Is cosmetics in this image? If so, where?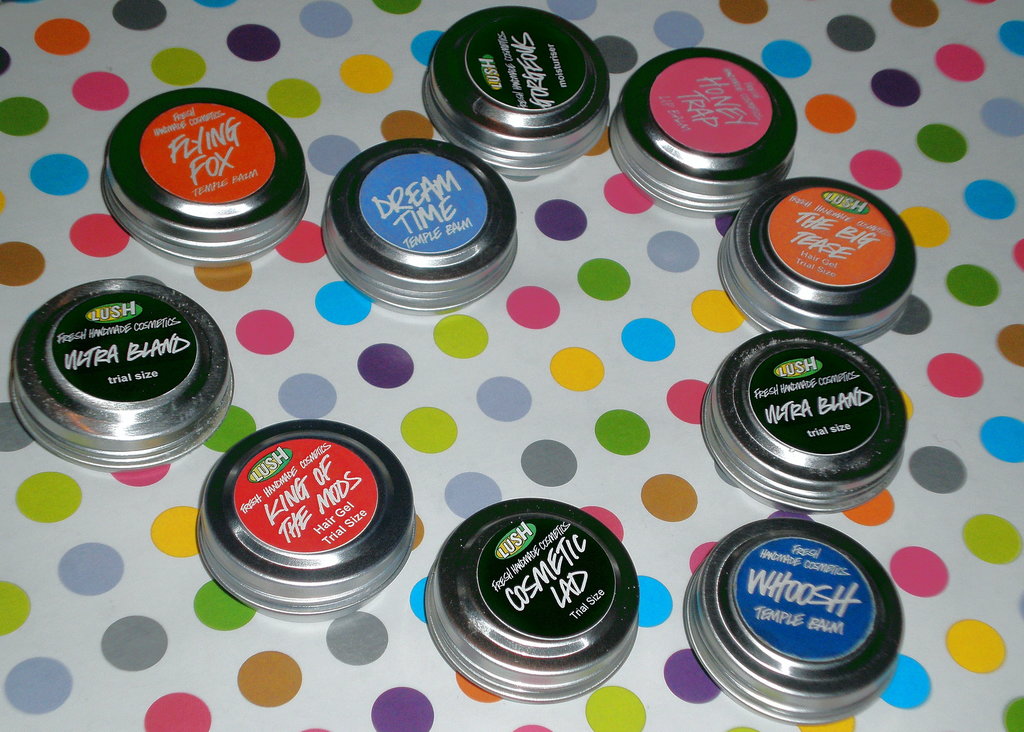
Yes, at Rect(719, 172, 918, 349).
